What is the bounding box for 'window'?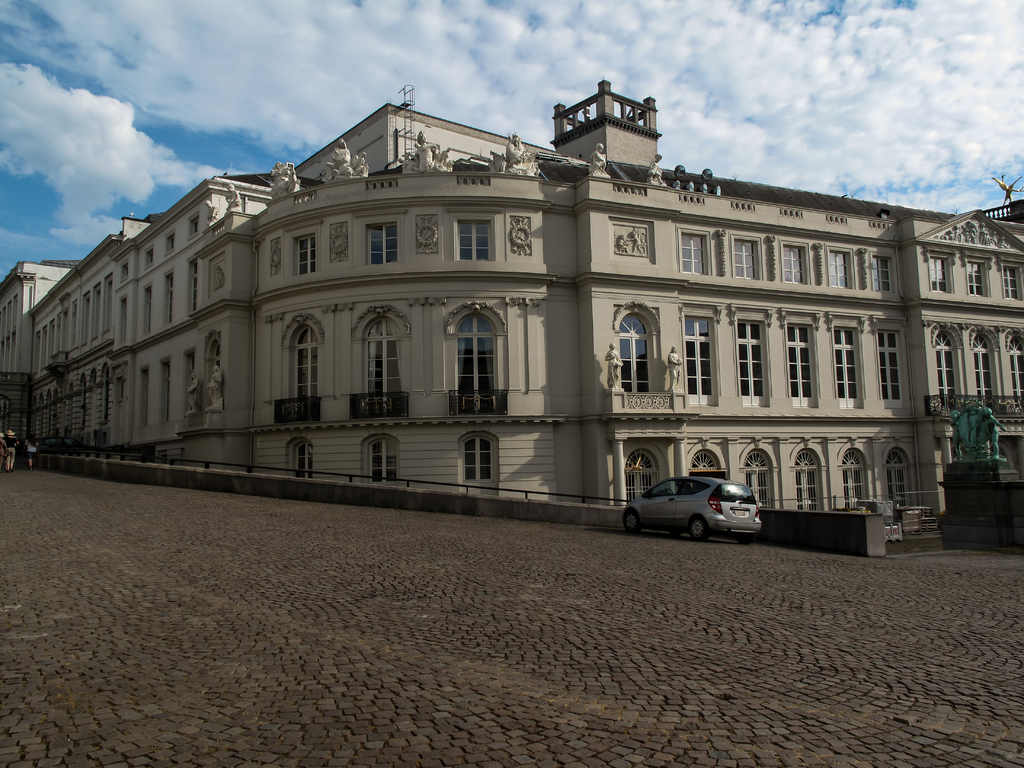
box=[440, 298, 511, 410].
